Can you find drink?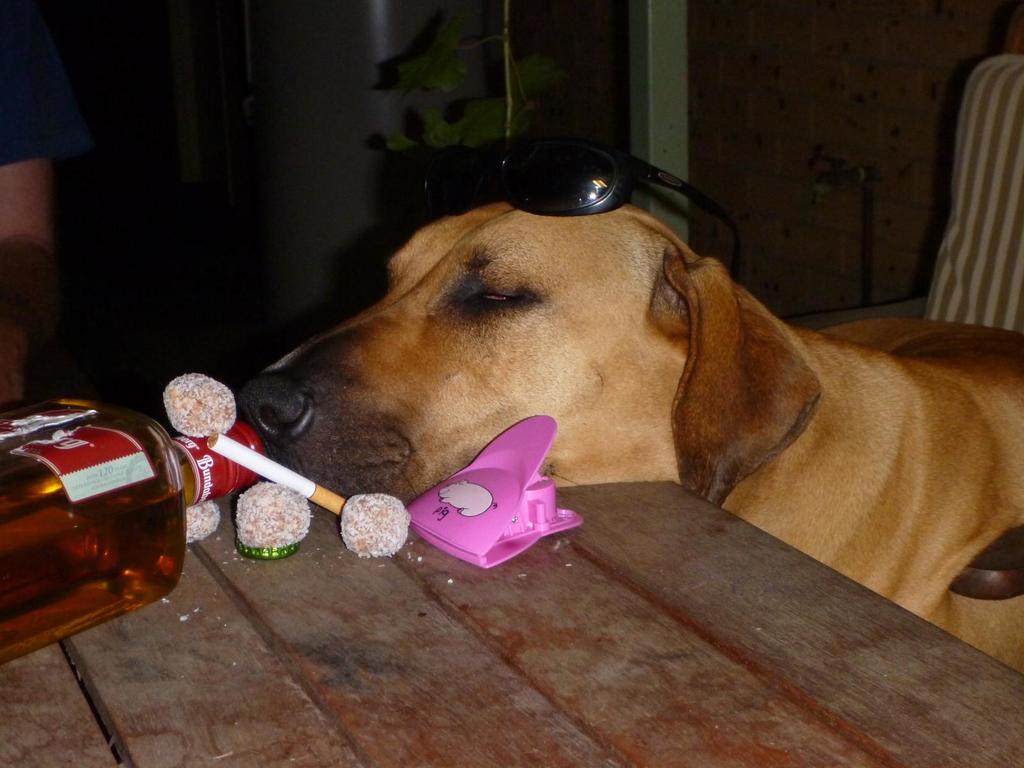
Yes, bounding box: <bbox>0, 395, 262, 662</bbox>.
